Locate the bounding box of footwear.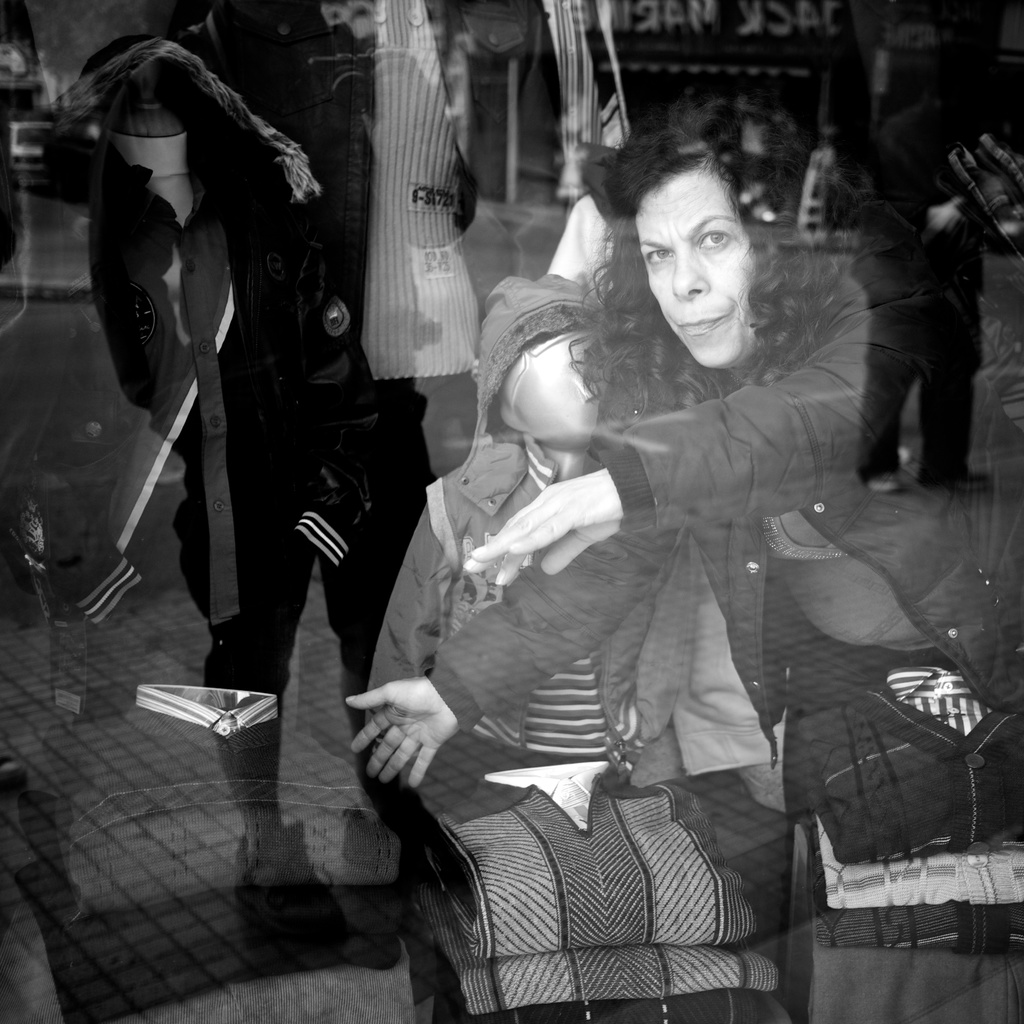
Bounding box: pyautogui.locateOnScreen(919, 468, 992, 493).
